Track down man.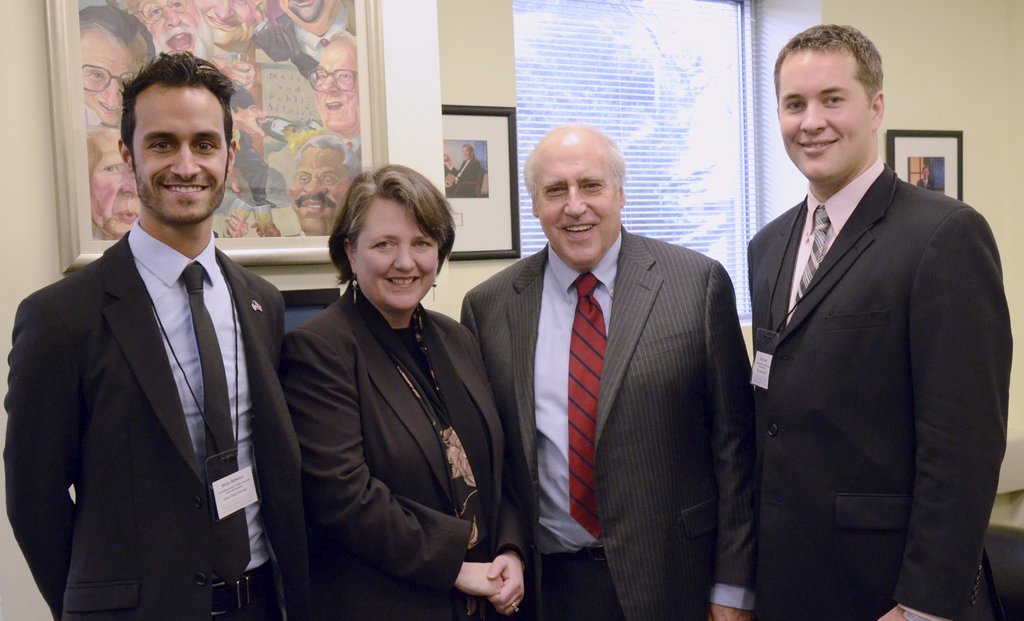
Tracked to (249,0,356,76).
